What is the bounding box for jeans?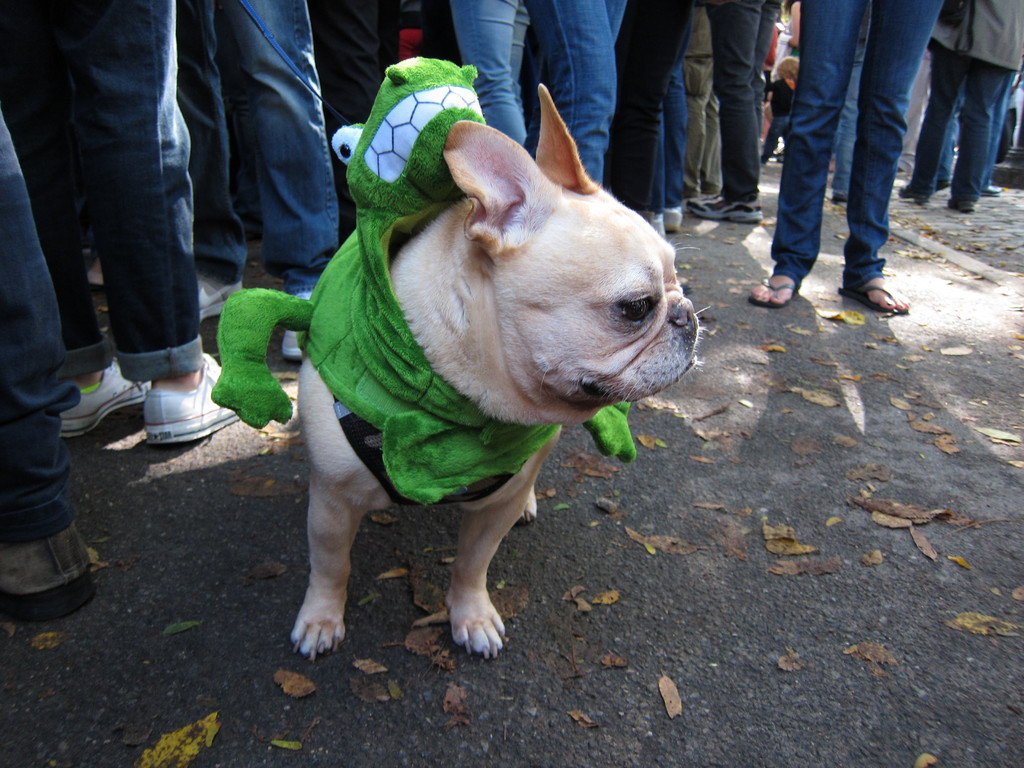
left=764, top=116, right=791, bottom=164.
